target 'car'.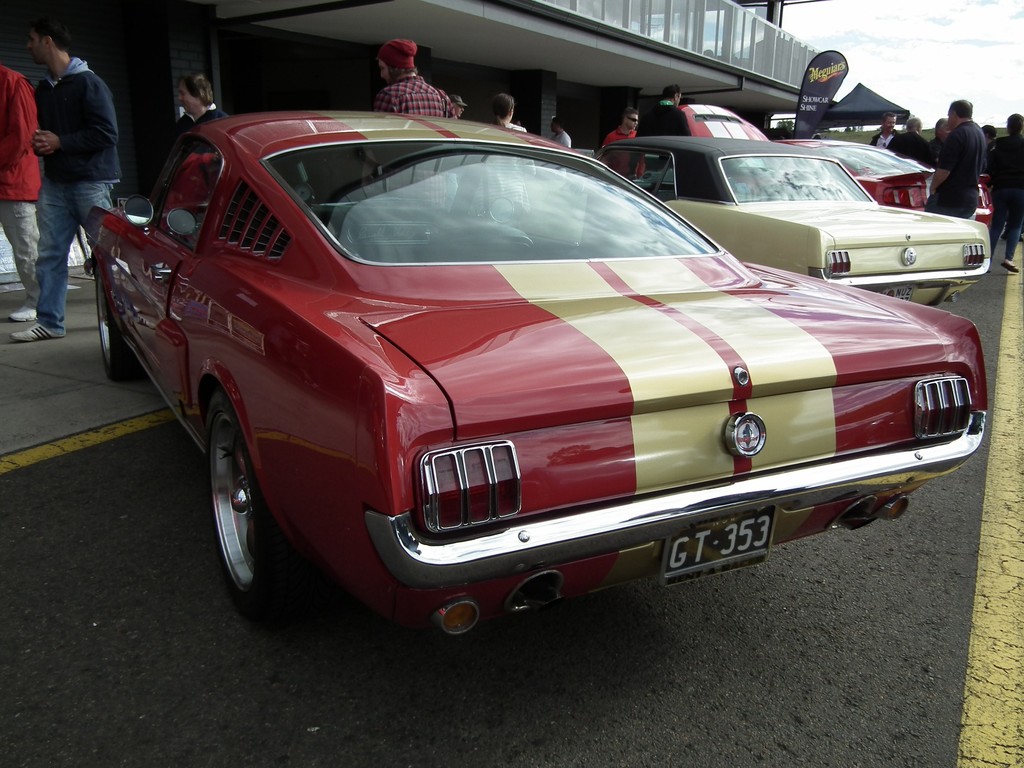
Target region: 588, 138, 993, 312.
